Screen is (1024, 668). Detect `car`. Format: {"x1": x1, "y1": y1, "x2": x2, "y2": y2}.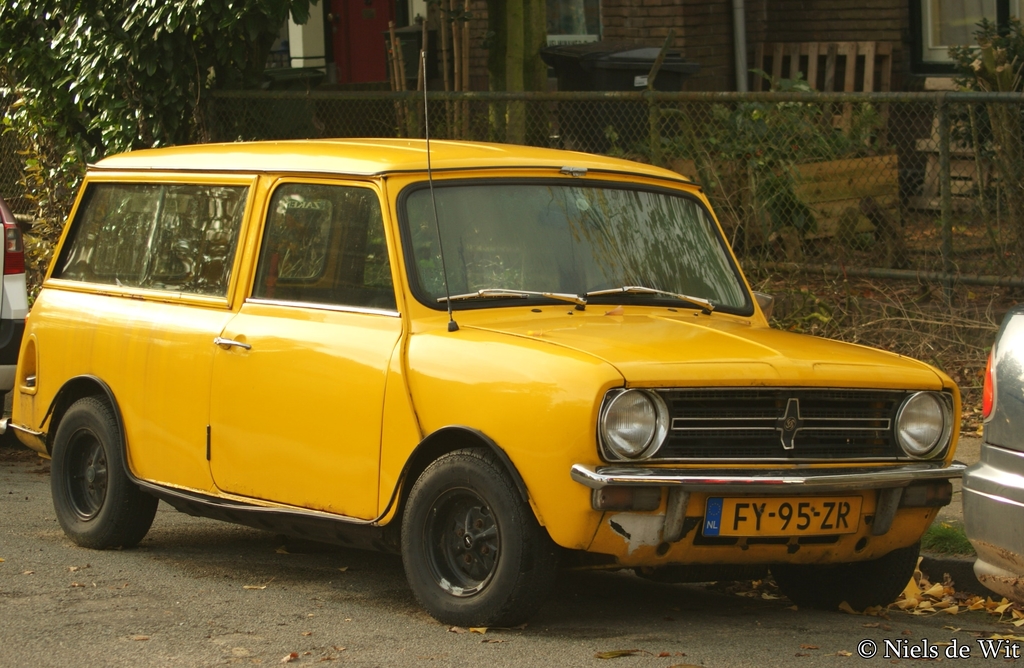
{"x1": 0, "y1": 203, "x2": 29, "y2": 404}.
